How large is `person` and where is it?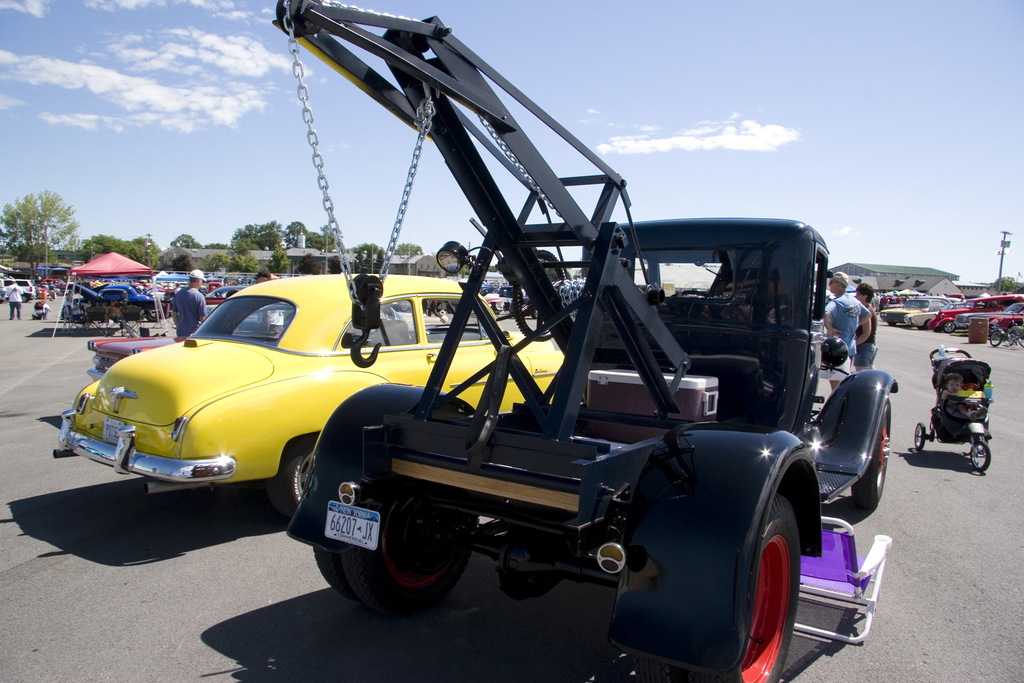
Bounding box: x1=853 y1=281 x2=877 y2=373.
